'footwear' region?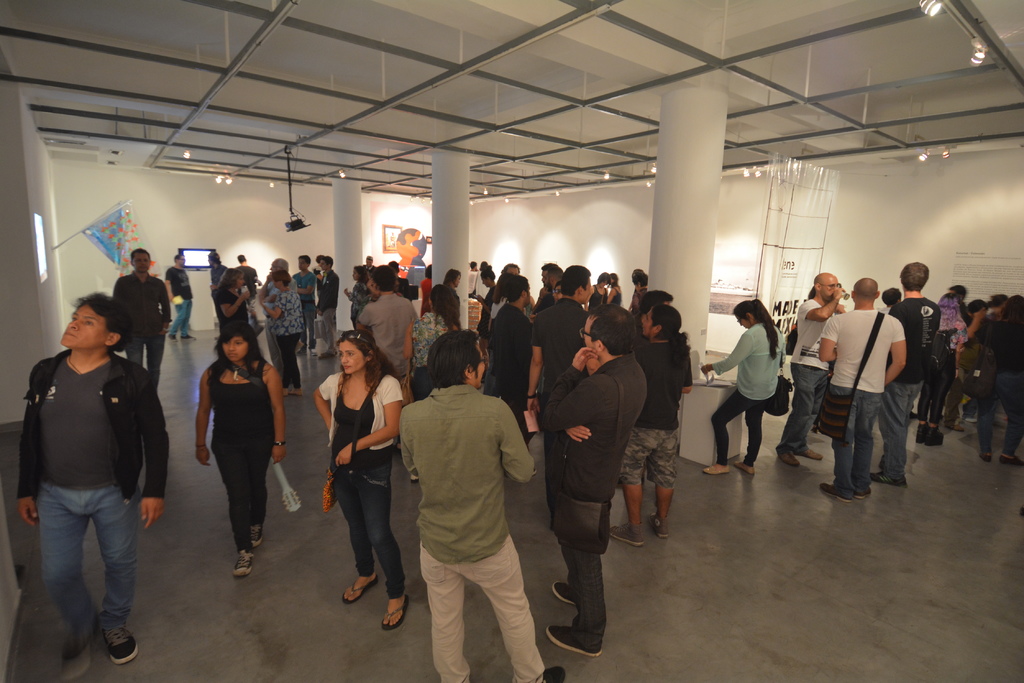
874:475:910:483
